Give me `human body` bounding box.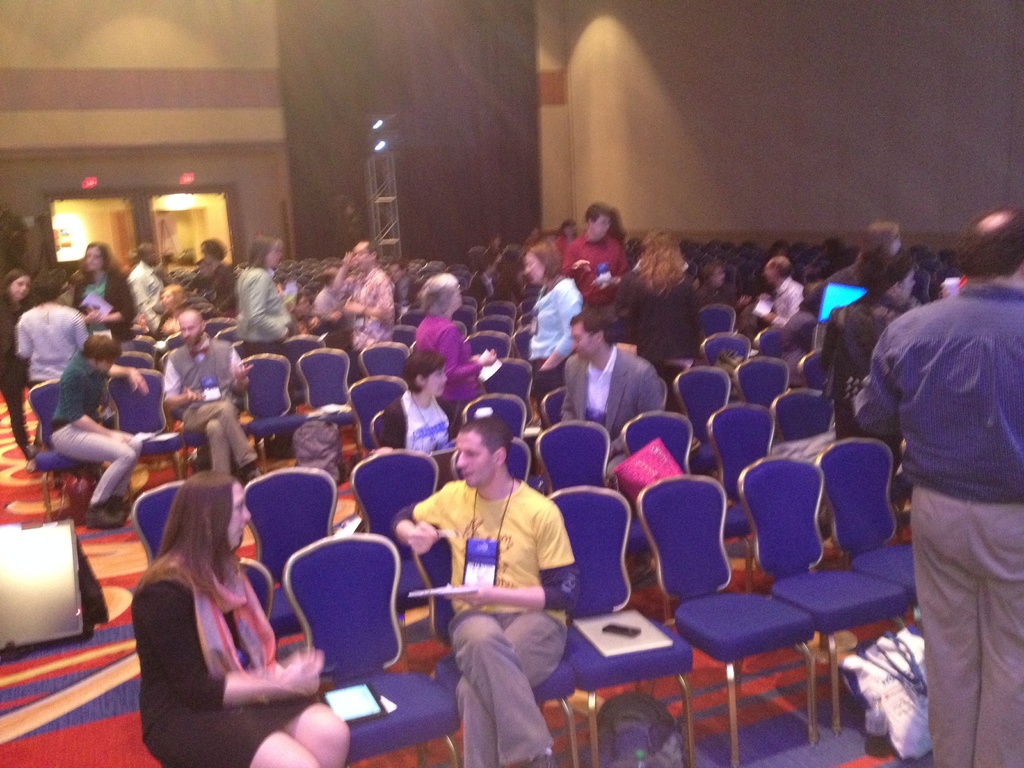
784/308/813/383.
